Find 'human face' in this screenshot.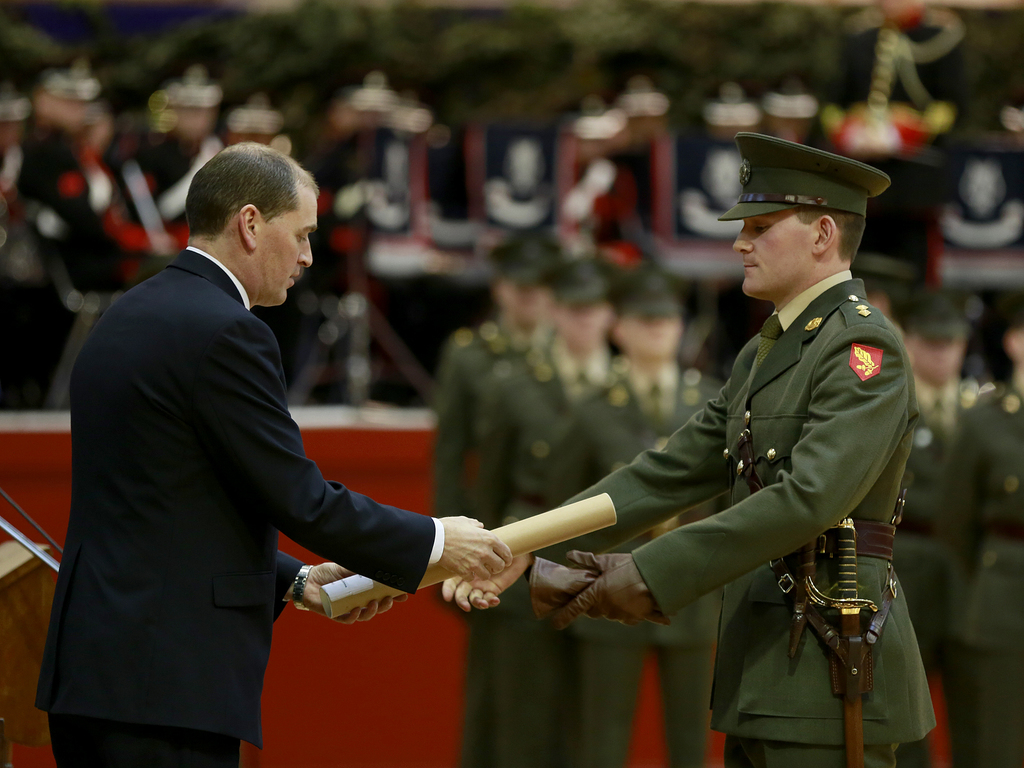
The bounding box for 'human face' is select_region(733, 213, 816, 301).
